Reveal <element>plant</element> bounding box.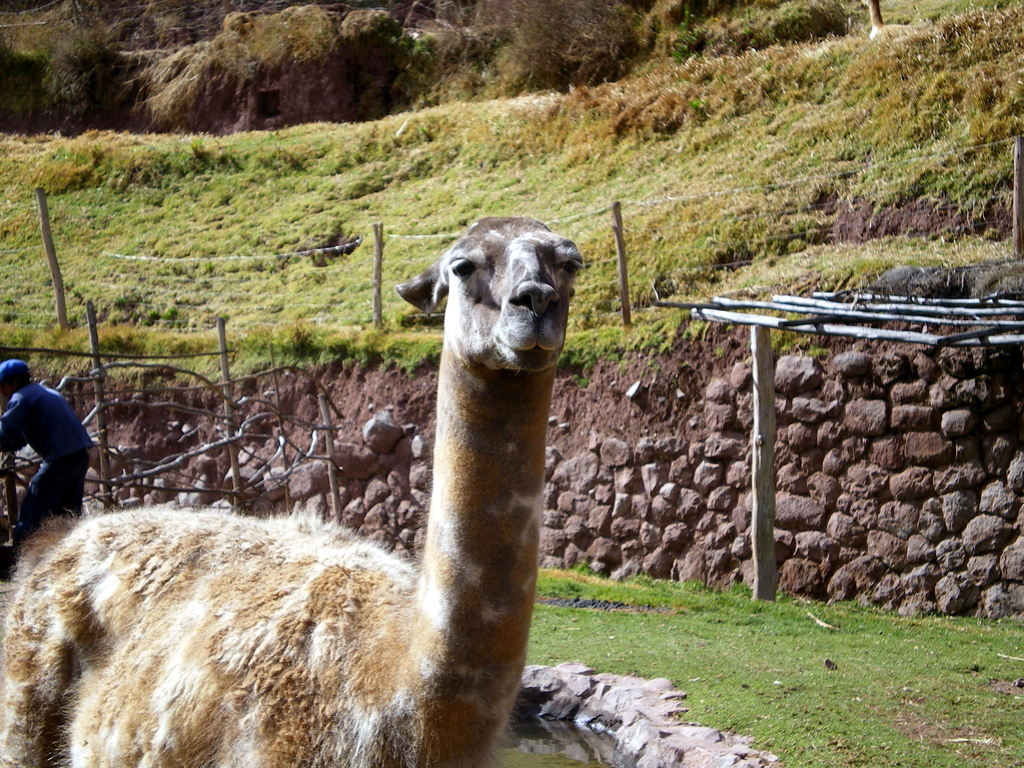
Revealed: select_region(394, 24, 445, 50).
